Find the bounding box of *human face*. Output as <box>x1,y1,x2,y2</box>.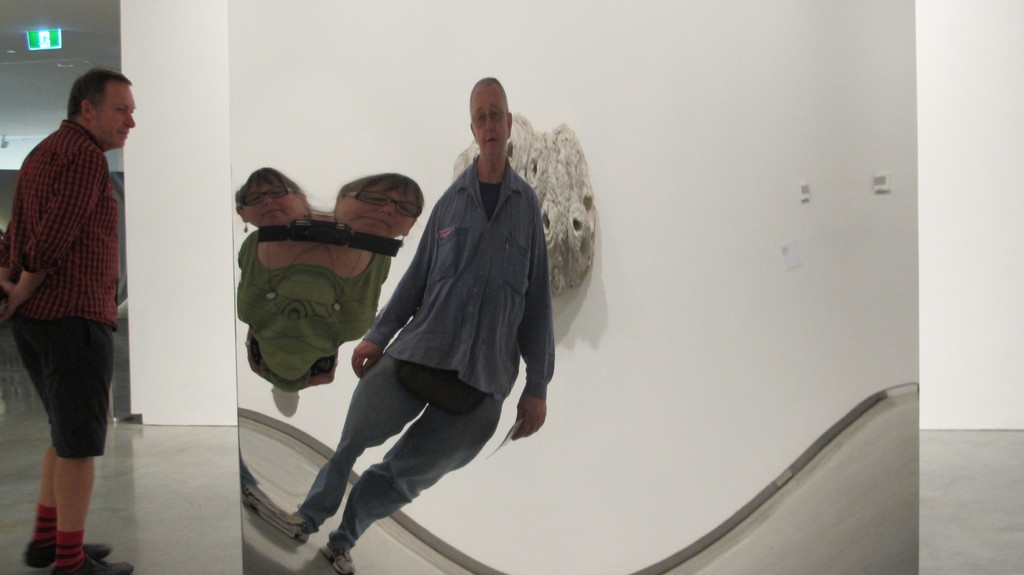
<box>95,81,138,148</box>.
